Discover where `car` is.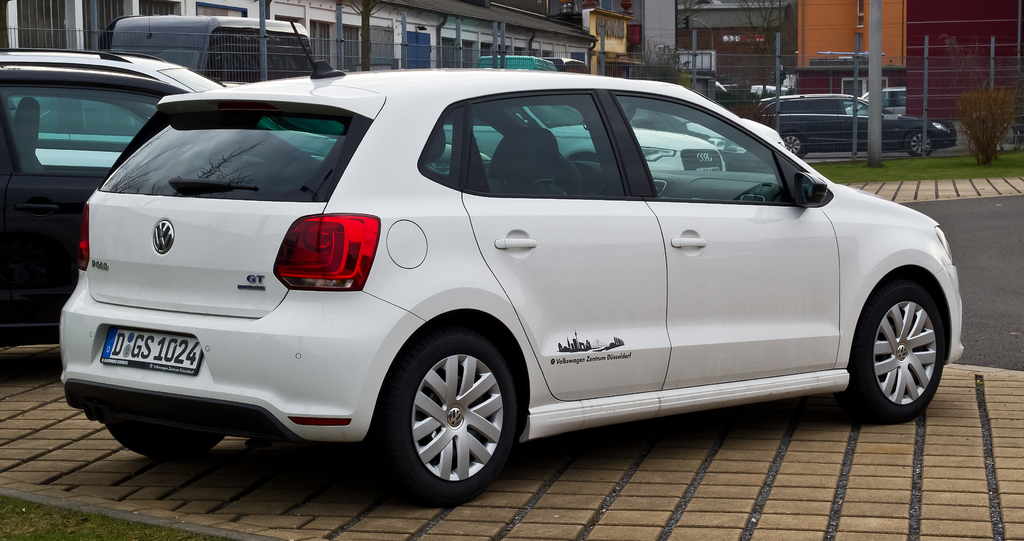
Discovered at <bbox>58, 66, 957, 501</bbox>.
